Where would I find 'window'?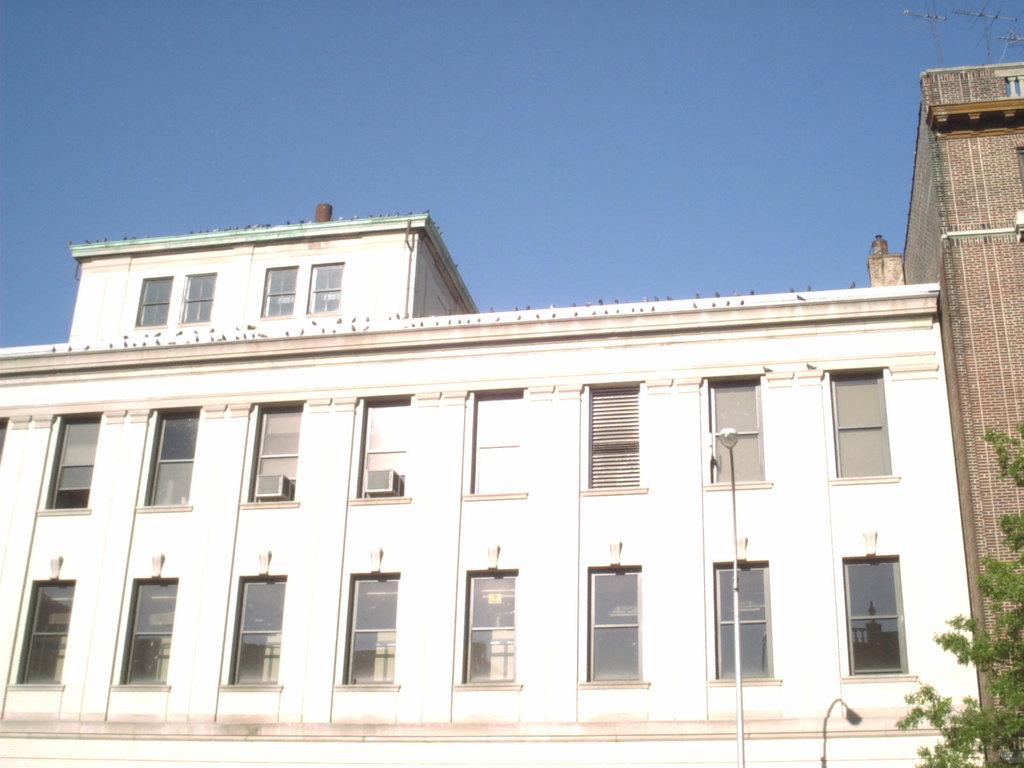
At rect(149, 403, 201, 506).
